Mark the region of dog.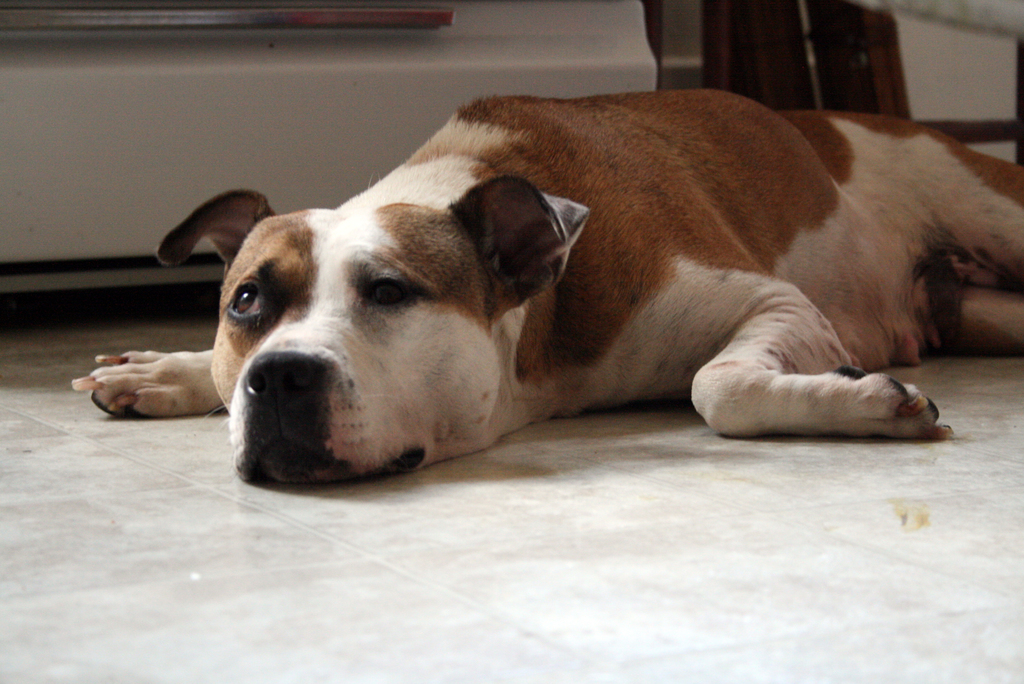
Region: [68,90,1023,489].
